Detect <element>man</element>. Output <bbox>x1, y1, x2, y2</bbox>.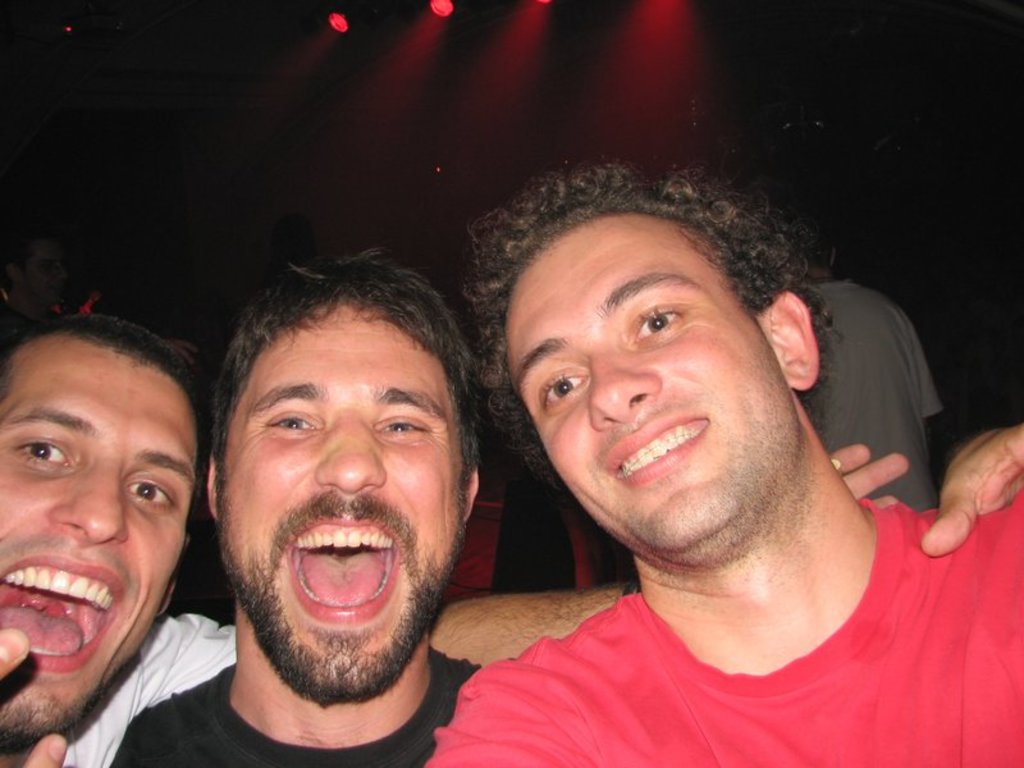
<bbox>100, 244, 503, 767</bbox>.
